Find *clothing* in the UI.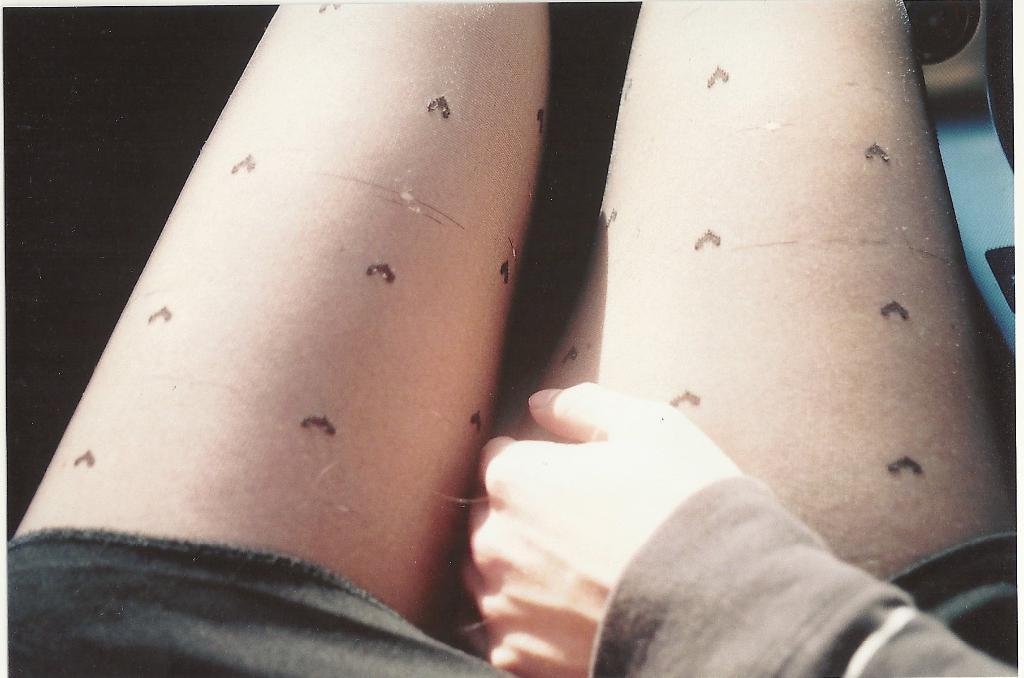
UI element at bbox=[0, 0, 1023, 677].
